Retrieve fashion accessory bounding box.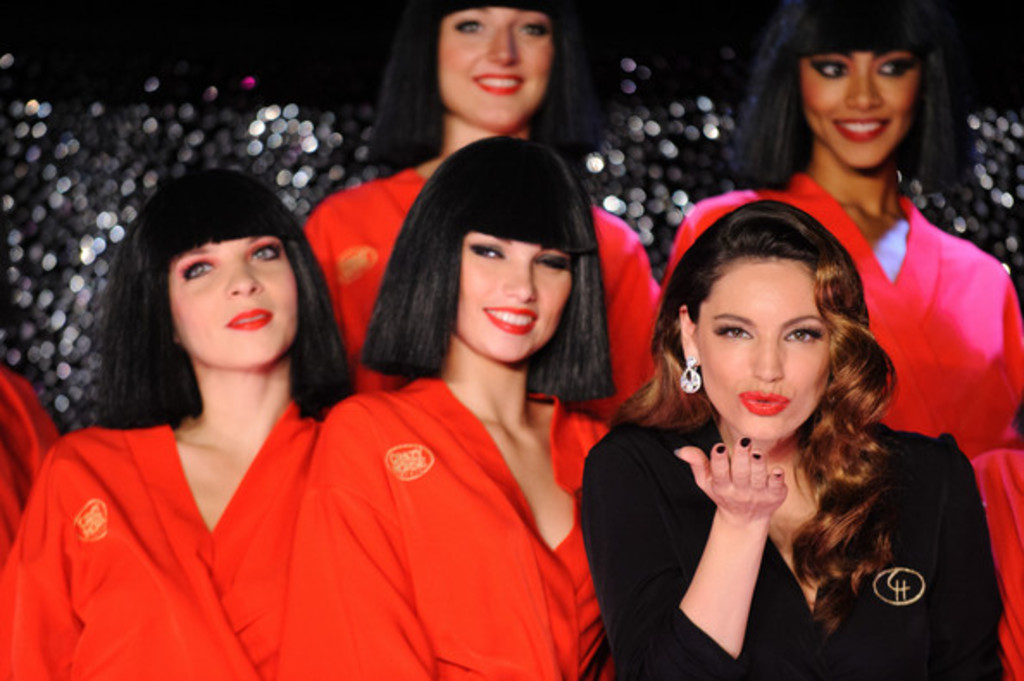
Bounding box: <box>676,350,702,397</box>.
